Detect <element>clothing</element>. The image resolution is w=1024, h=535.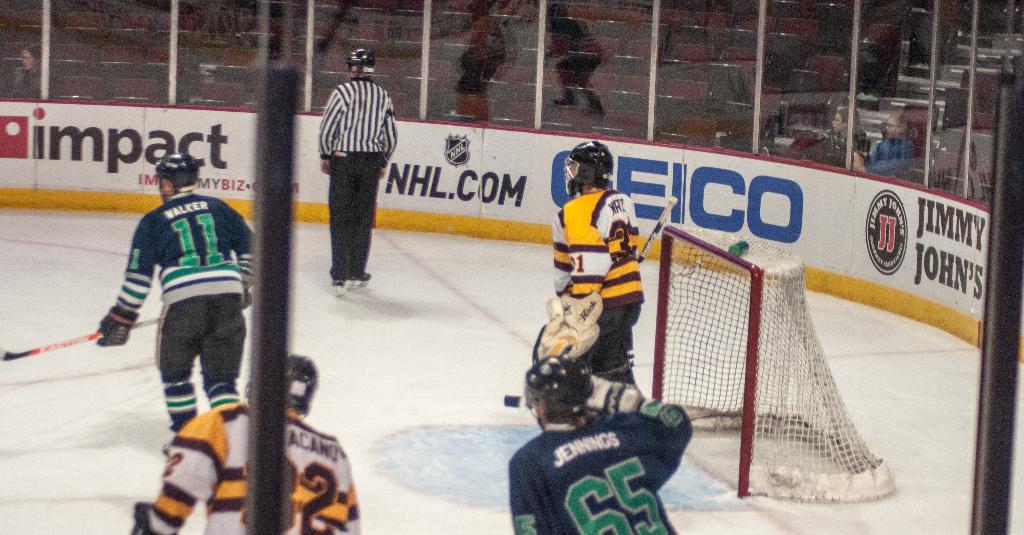
547 184 646 381.
